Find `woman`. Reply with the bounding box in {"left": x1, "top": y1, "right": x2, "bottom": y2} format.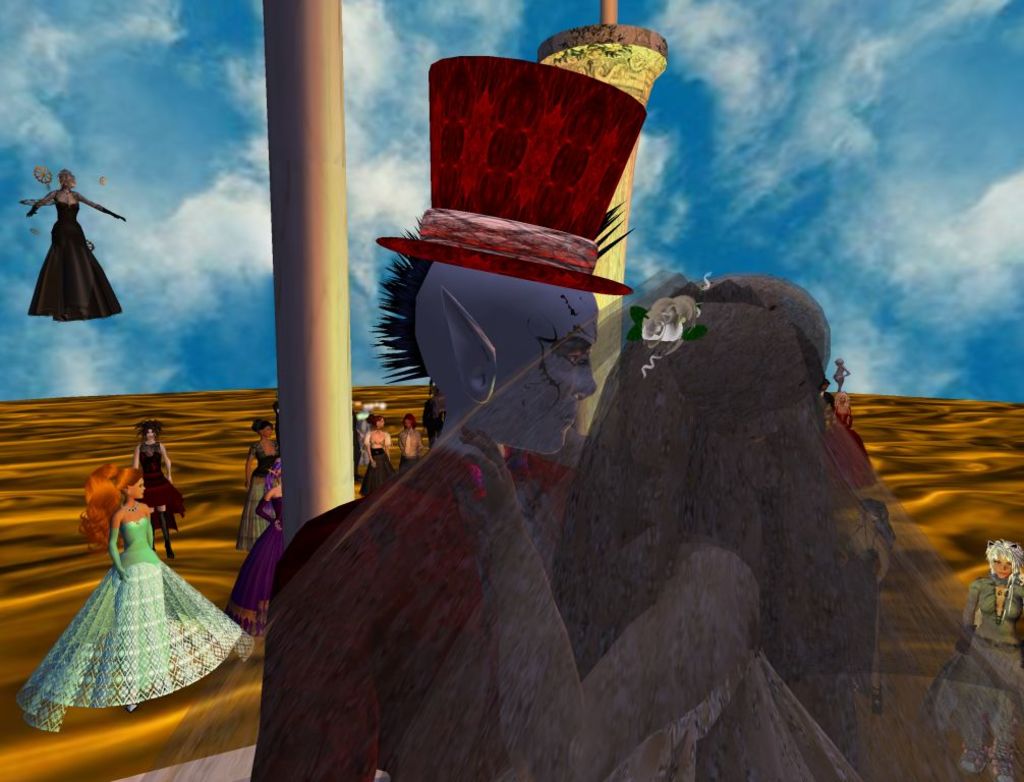
{"left": 125, "top": 416, "right": 184, "bottom": 565}.
